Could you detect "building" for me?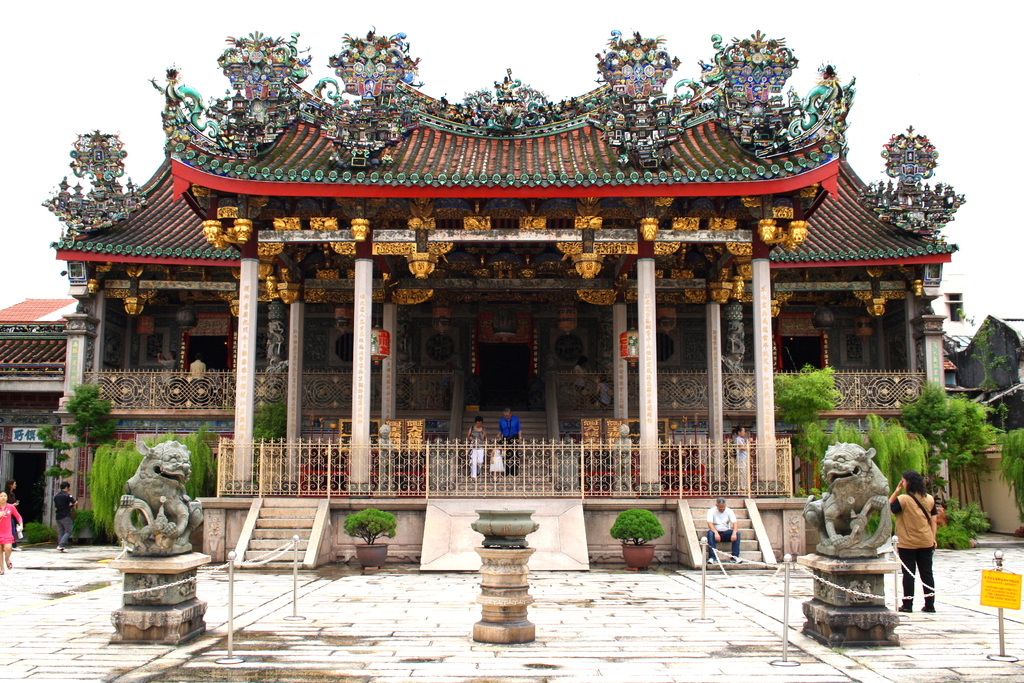
Detection result: 0:298:81:531.
